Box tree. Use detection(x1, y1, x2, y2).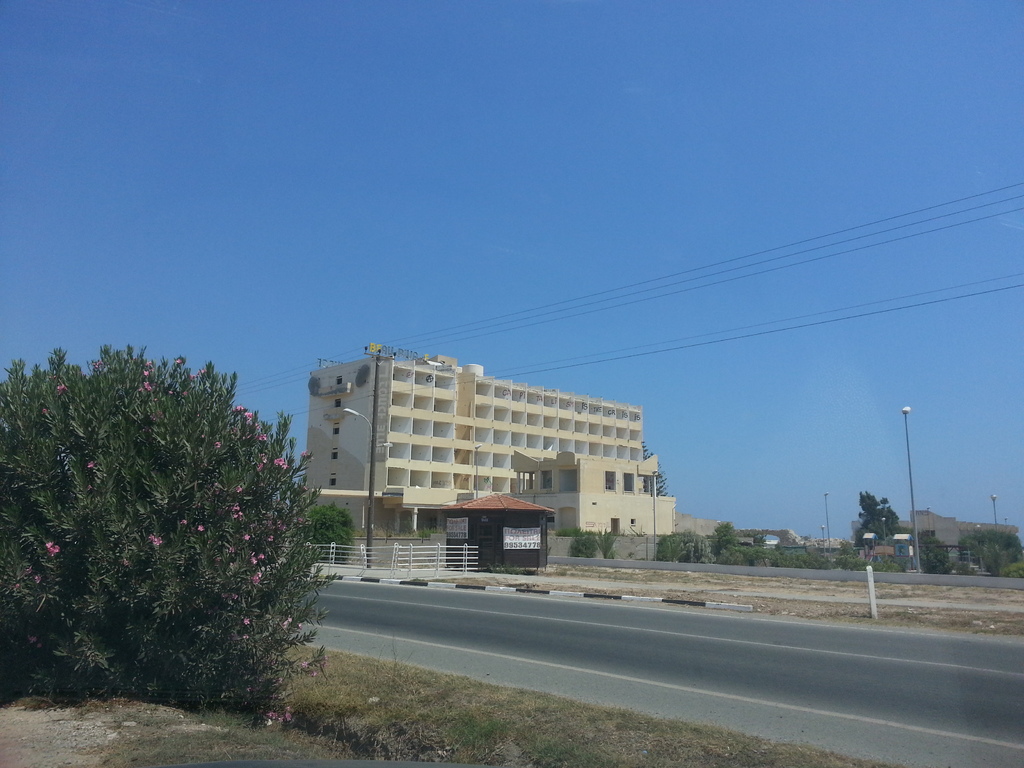
detection(714, 520, 745, 565).
